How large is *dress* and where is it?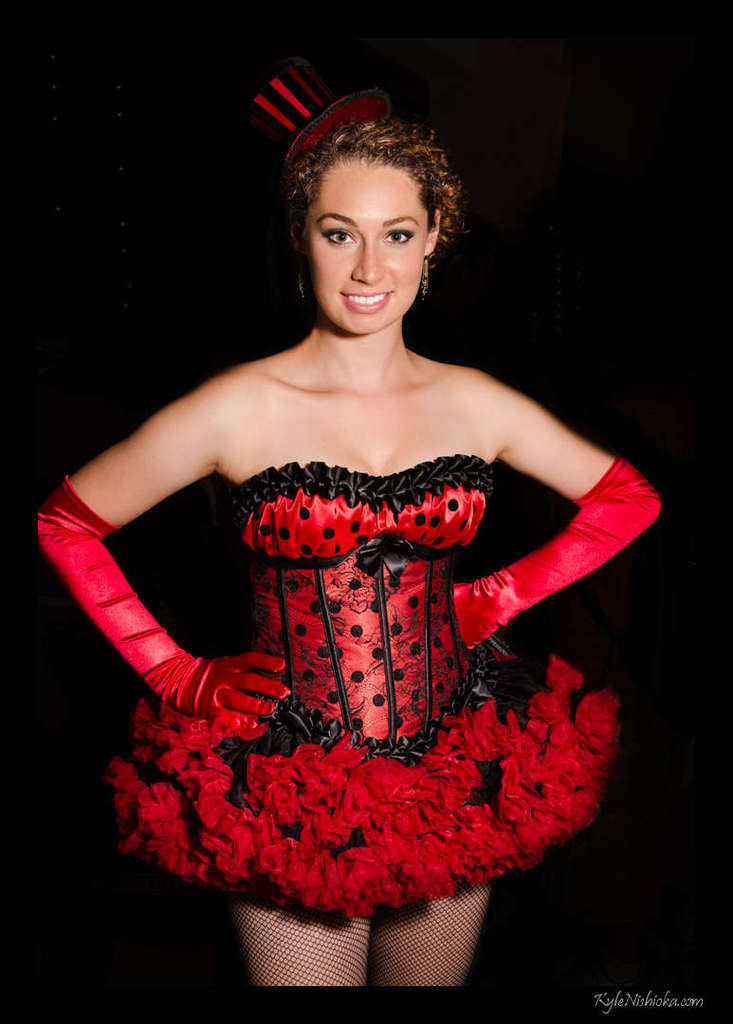
Bounding box: <box>107,461,622,902</box>.
